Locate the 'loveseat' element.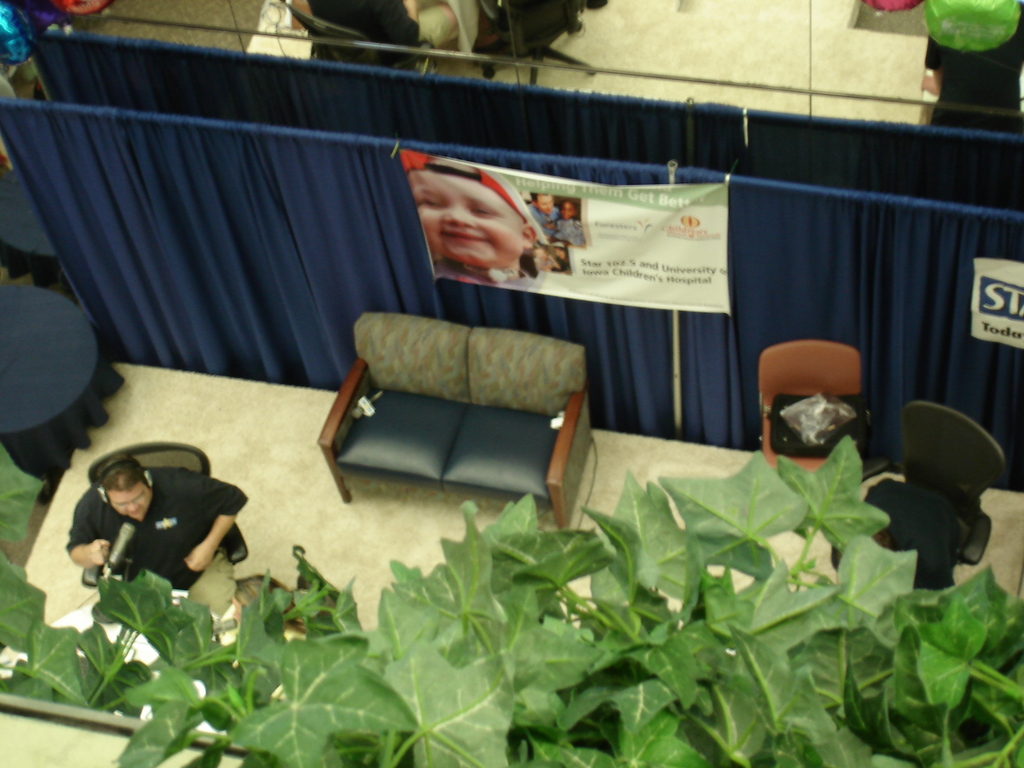
Element bbox: Rect(308, 309, 596, 515).
